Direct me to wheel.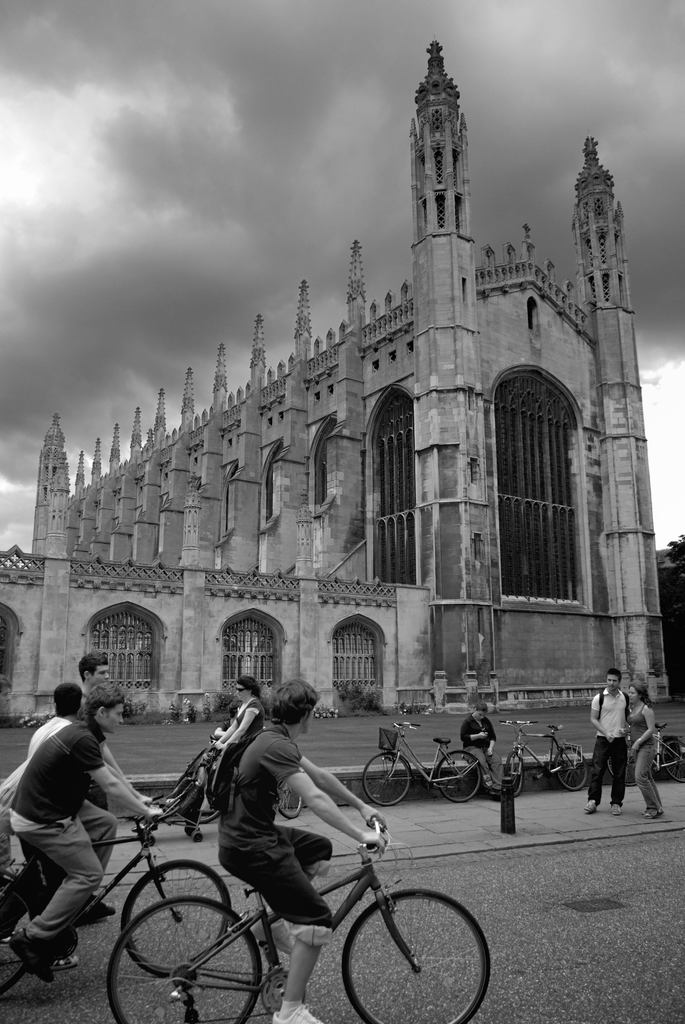
Direction: l=109, t=902, r=268, b=1023.
